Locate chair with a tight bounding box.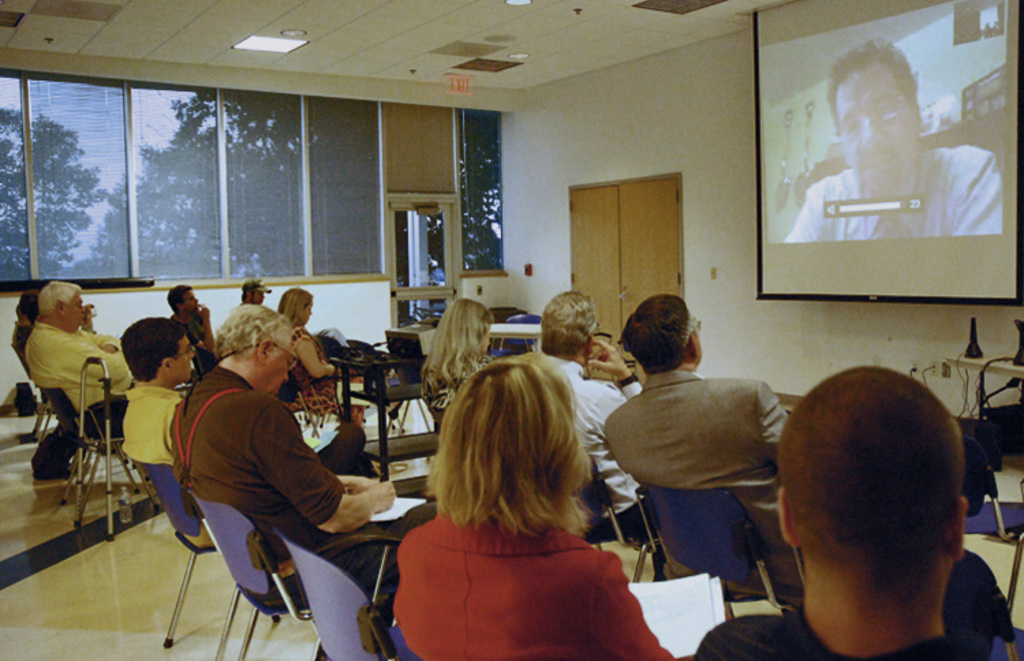
{"x1": 277, "y1": 530, "x2": 411, "y2": 660}.
